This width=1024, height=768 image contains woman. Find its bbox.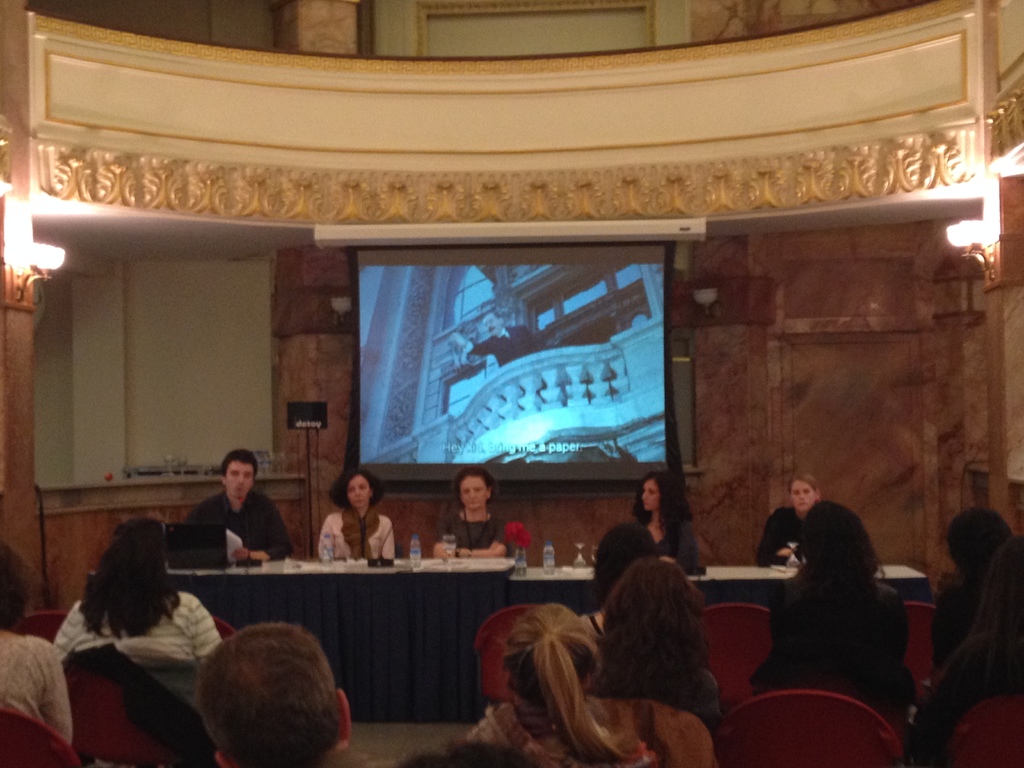
BBox(583, 561, 731, 738).
